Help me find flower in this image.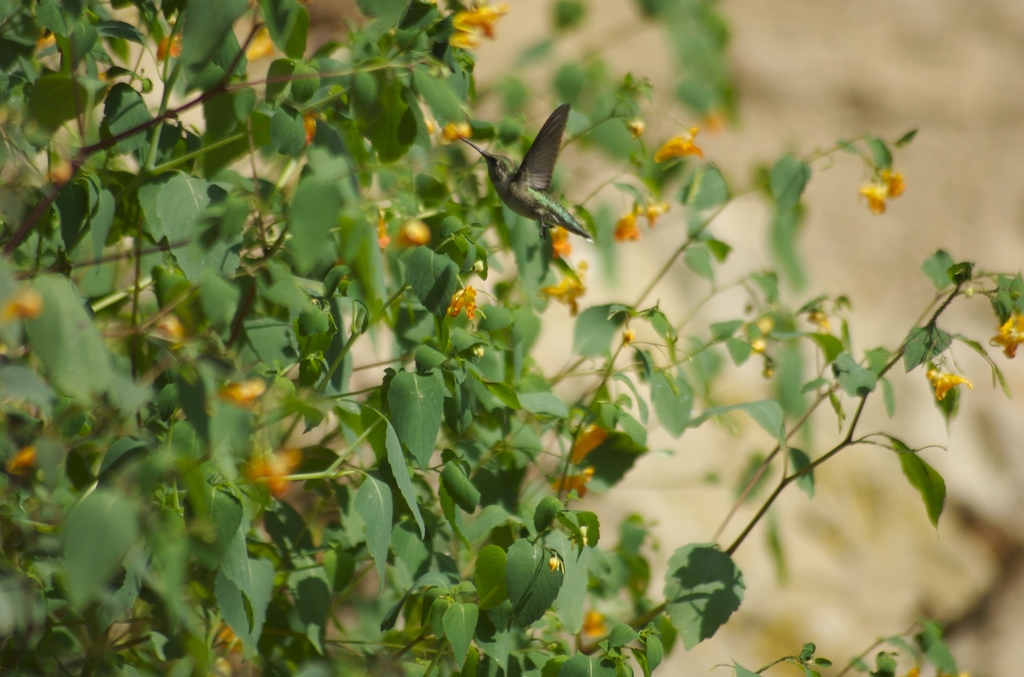
Found it: {"left": 447, "top": 284, "right": 496, "bottom": 325}.
